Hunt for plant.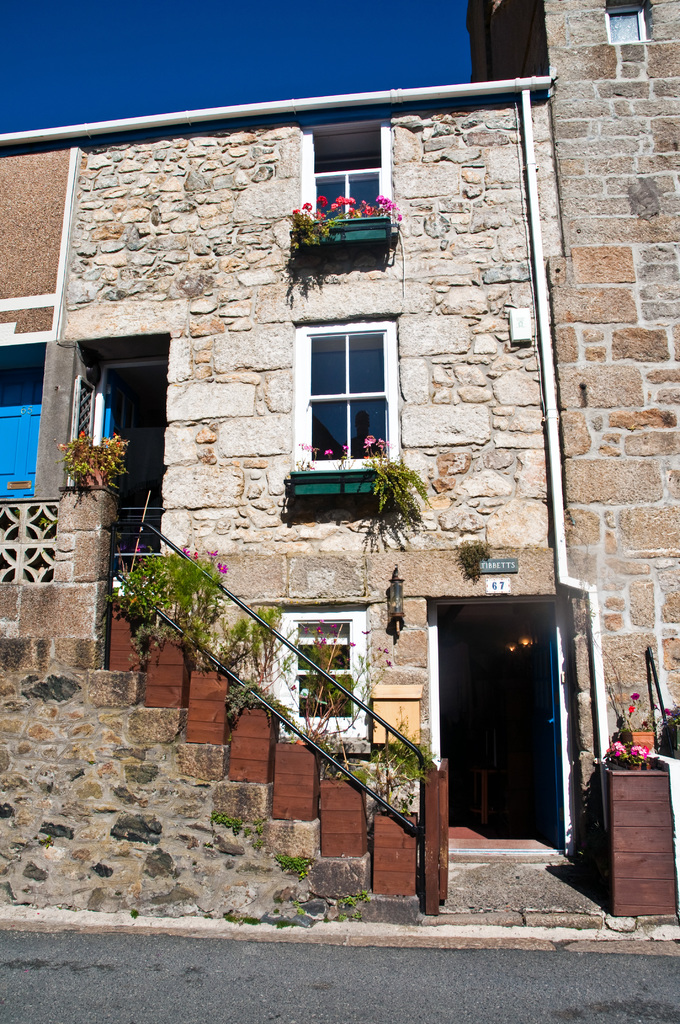
Hunted down at left=660, top=698, right=679, bottom=753.
